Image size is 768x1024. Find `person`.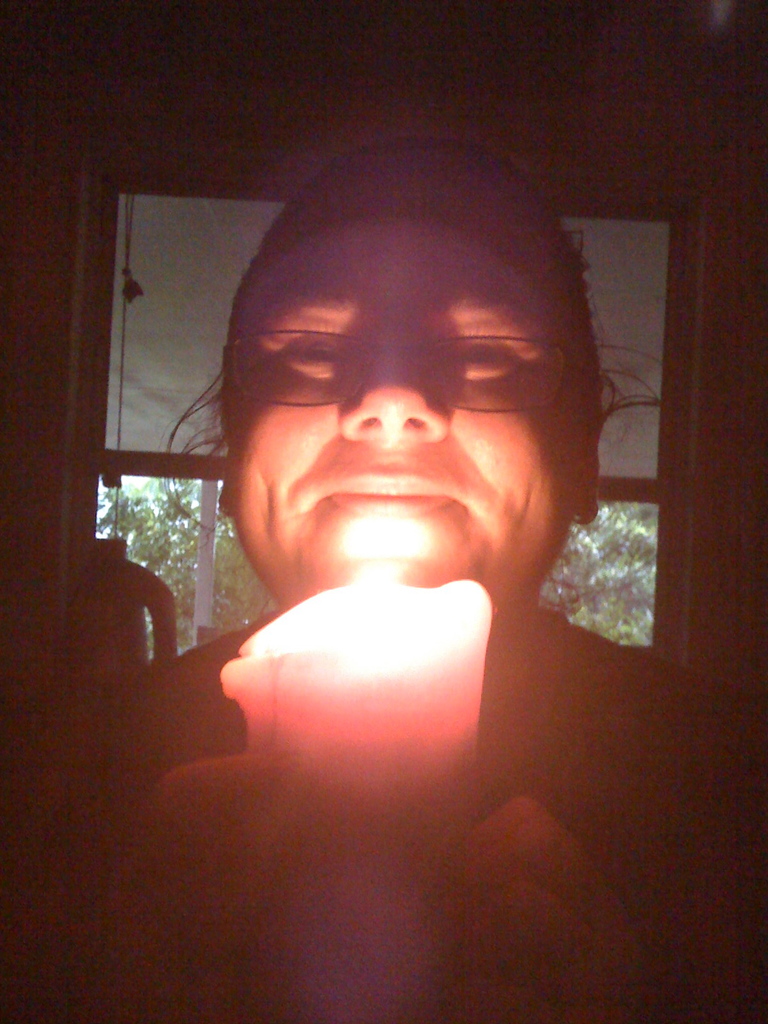
[0,147,767,1023].
